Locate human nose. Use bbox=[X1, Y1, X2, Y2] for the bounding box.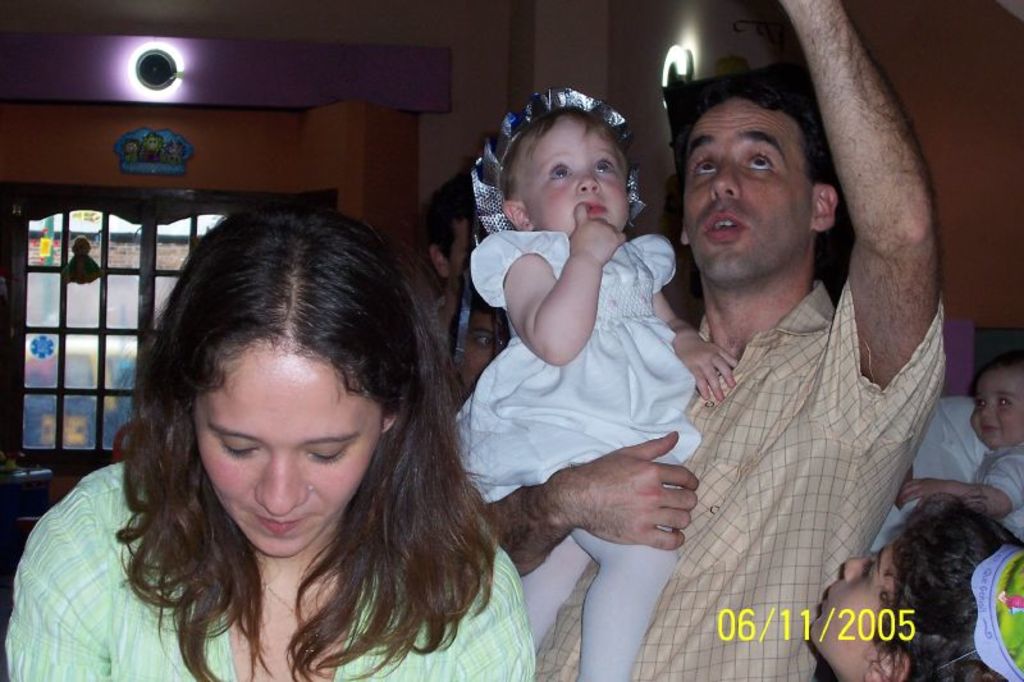
bbox=[579, 169, 602, 196].
